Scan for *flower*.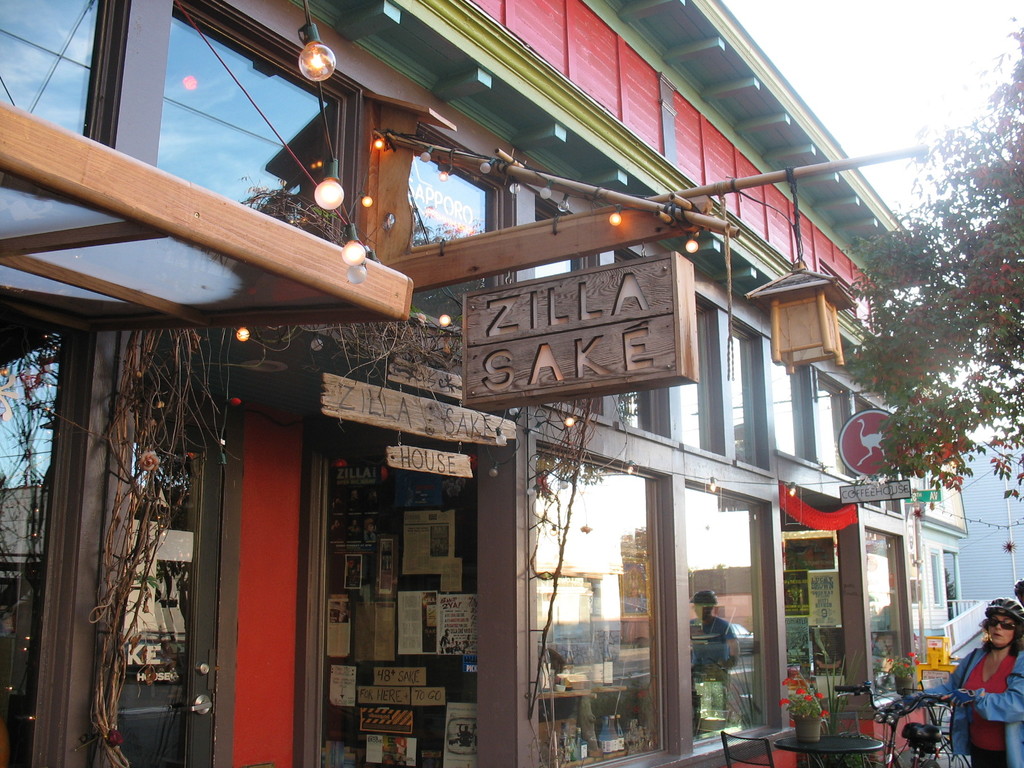
Scan result: [left=790, top=716, right=795, bottom=726].
